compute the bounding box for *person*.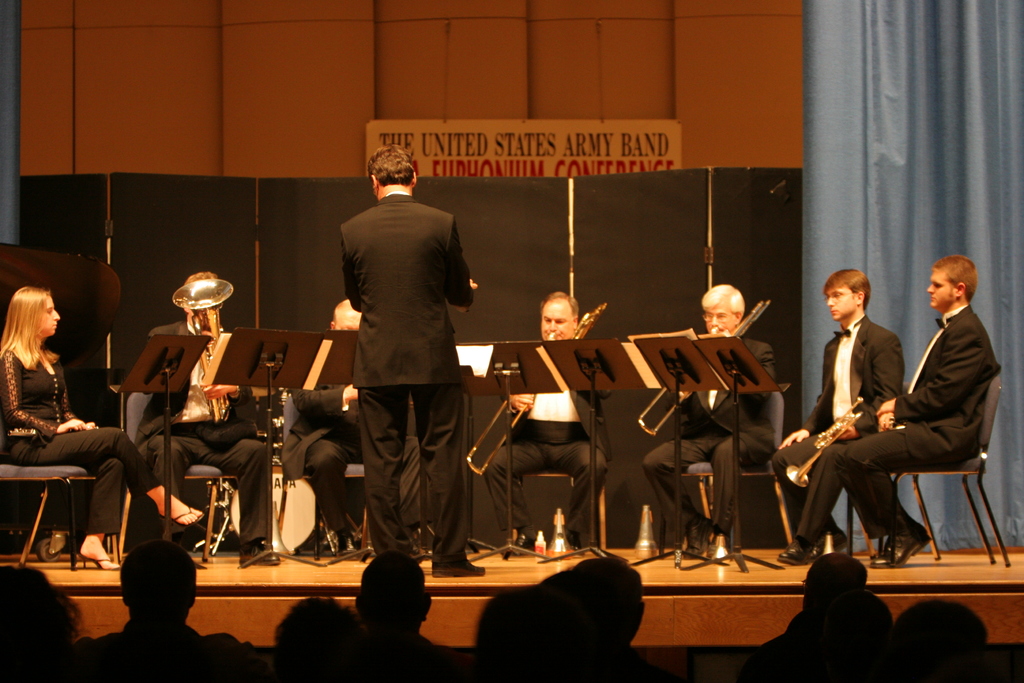
left=333, top=143, right=472, bottom=578.
